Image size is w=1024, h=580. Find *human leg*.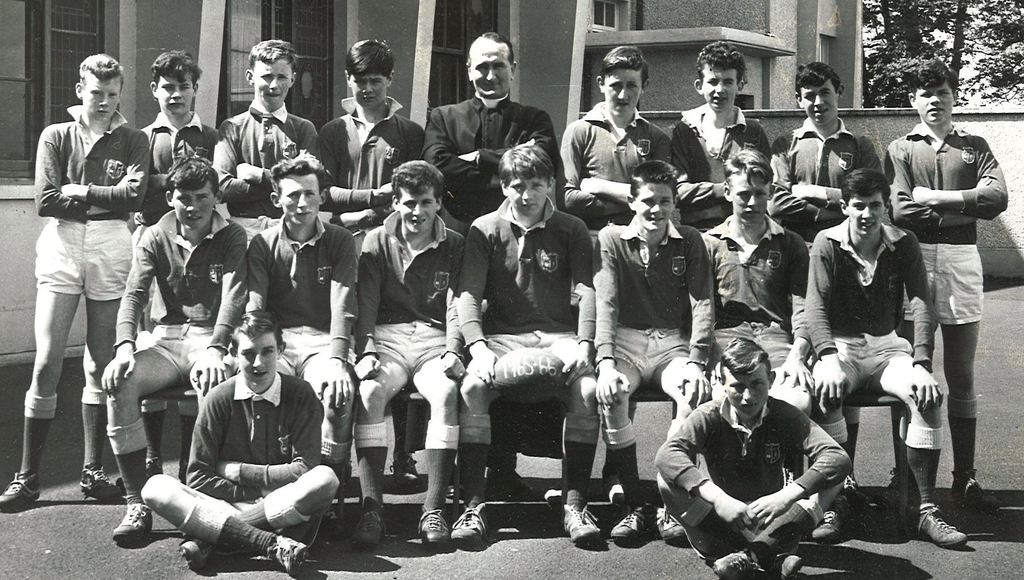
detection(451, 333, 524, 545).
